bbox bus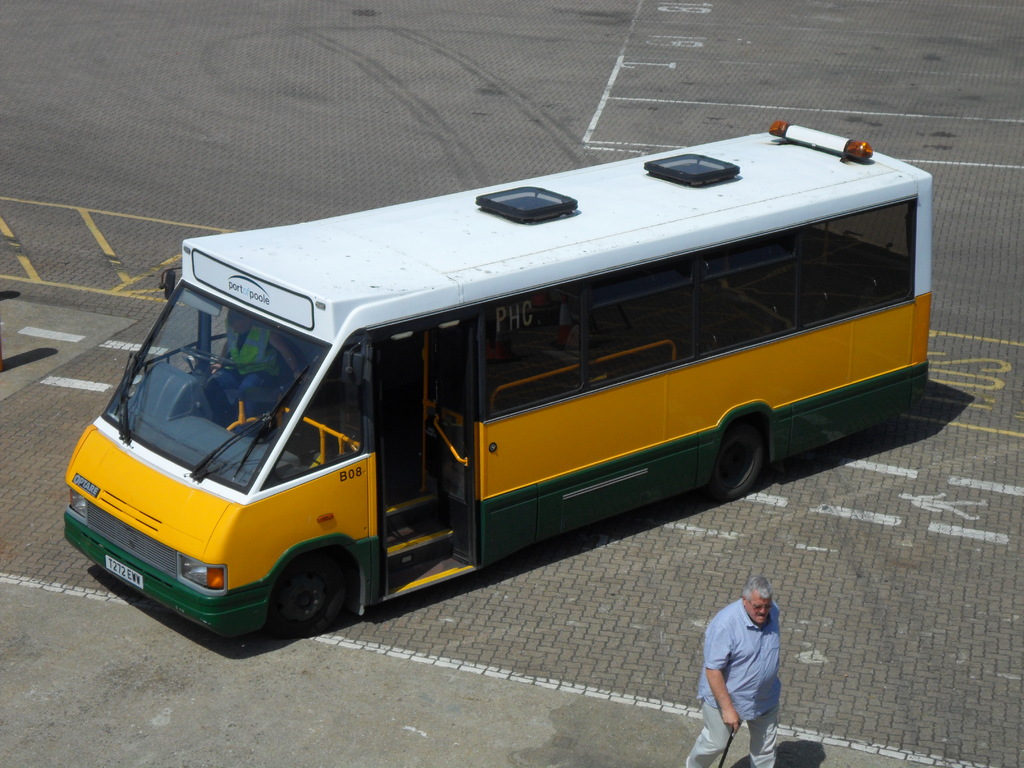
[59,114,928,650]
